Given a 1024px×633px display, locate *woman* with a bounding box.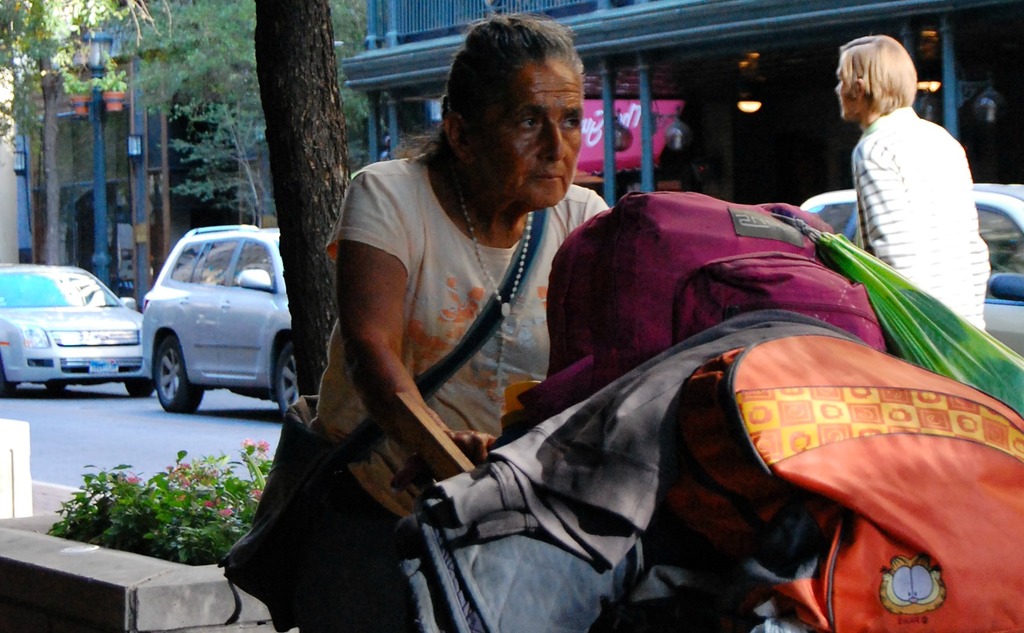
Located: (305,4,611,632).
